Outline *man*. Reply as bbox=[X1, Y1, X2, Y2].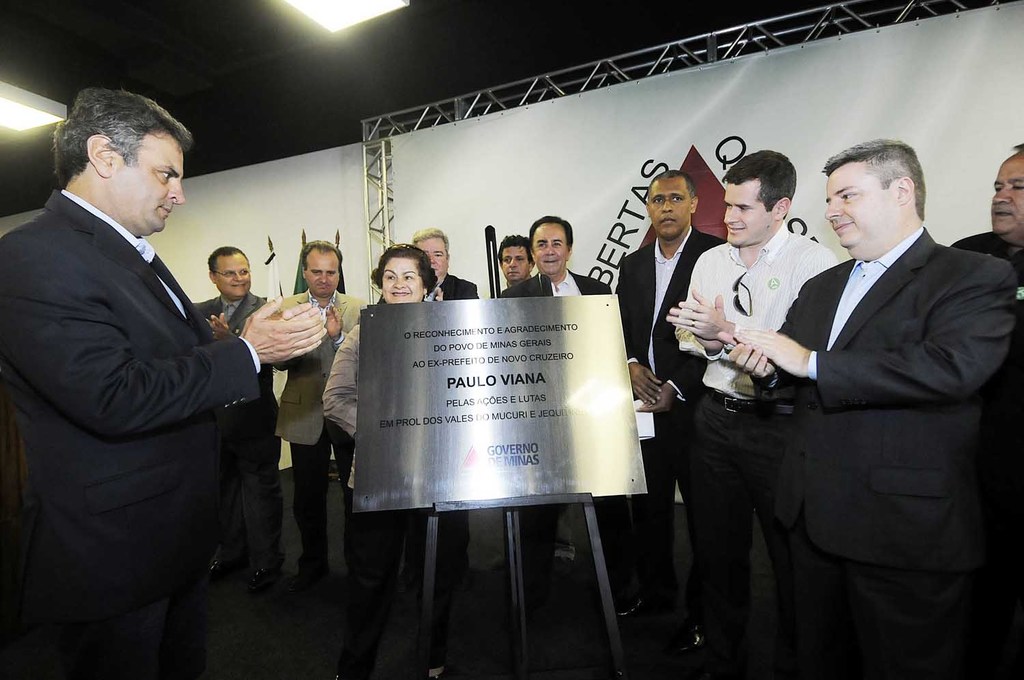
bbox=[720, 137, 1023, 679].
